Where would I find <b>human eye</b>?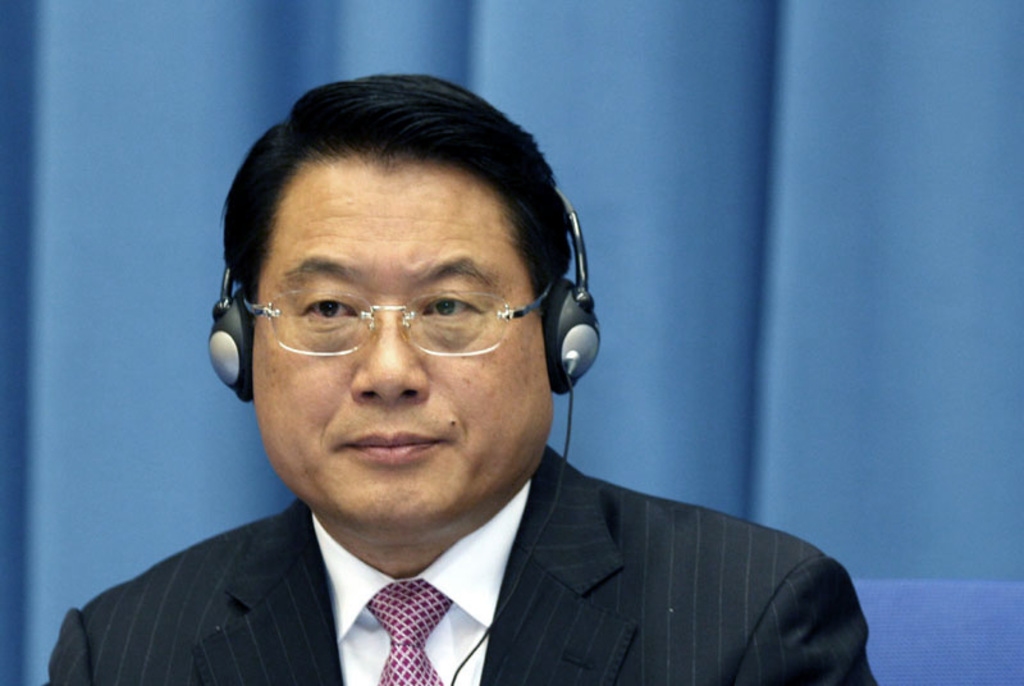
At bbox=(420, 287, 480, 321).
